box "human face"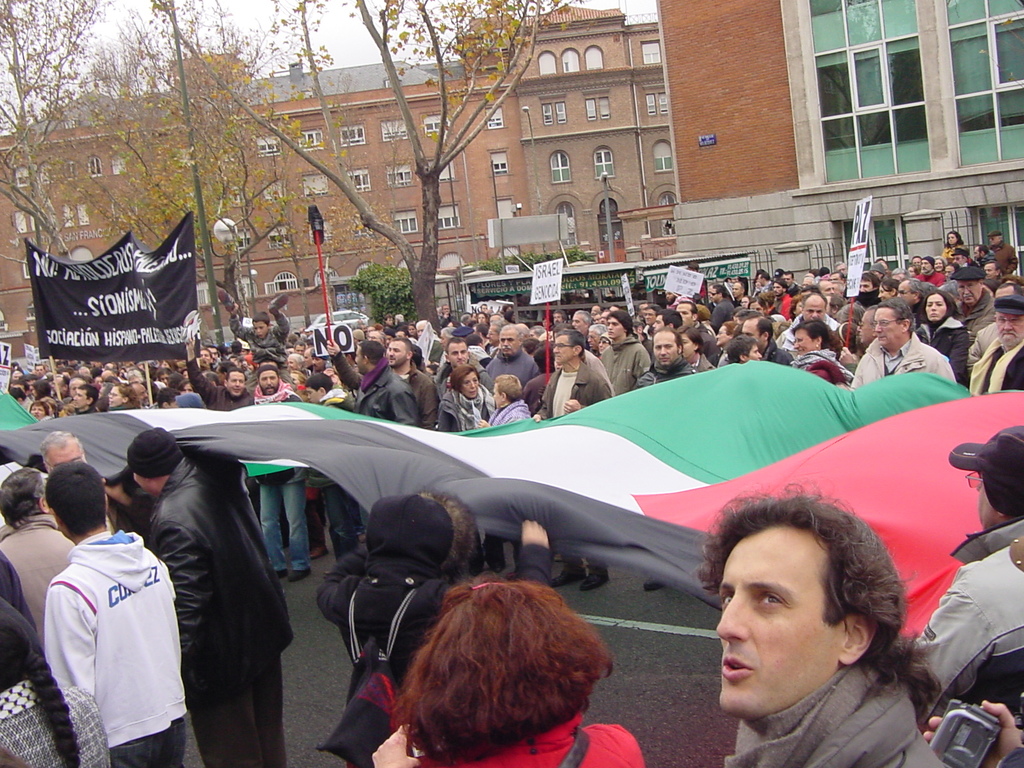
locate(924, 294, 942, 320)
